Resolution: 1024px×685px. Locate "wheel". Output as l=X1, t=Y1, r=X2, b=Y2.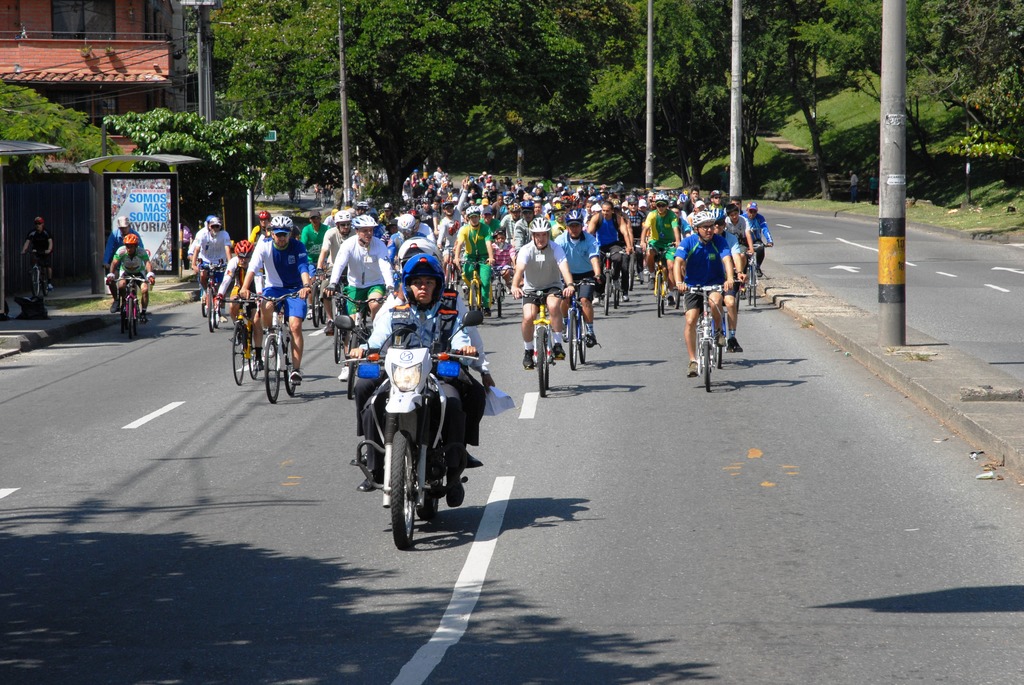
l=657, t=276, r=660, b=315.
